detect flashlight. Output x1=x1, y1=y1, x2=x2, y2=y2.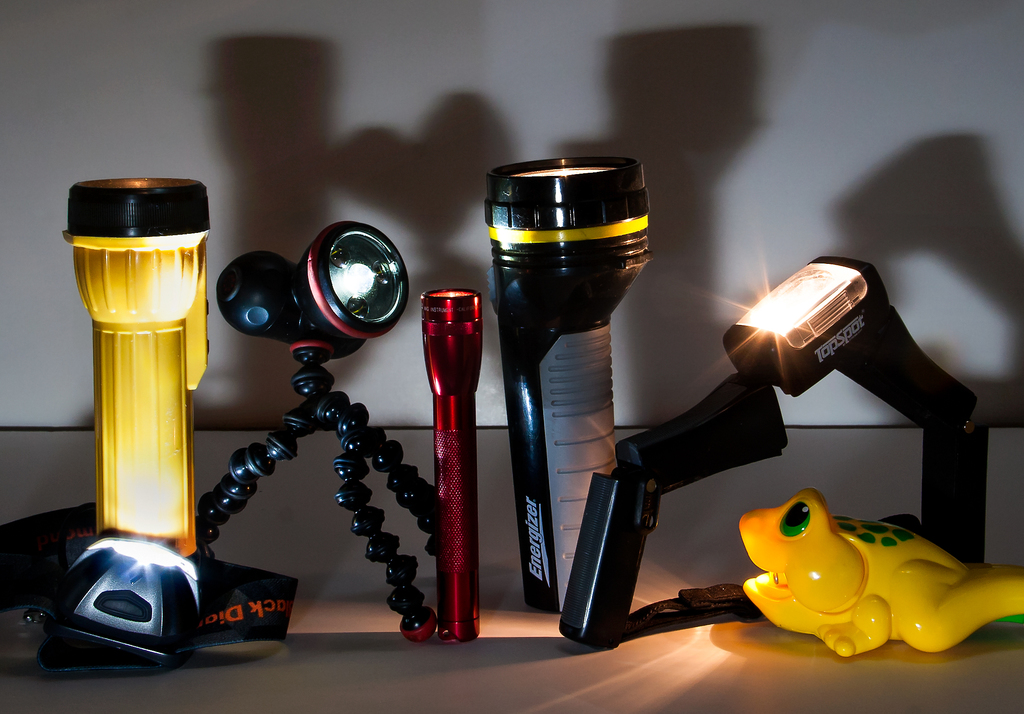
x1=725, y1=240, x2=991, y2=571.
